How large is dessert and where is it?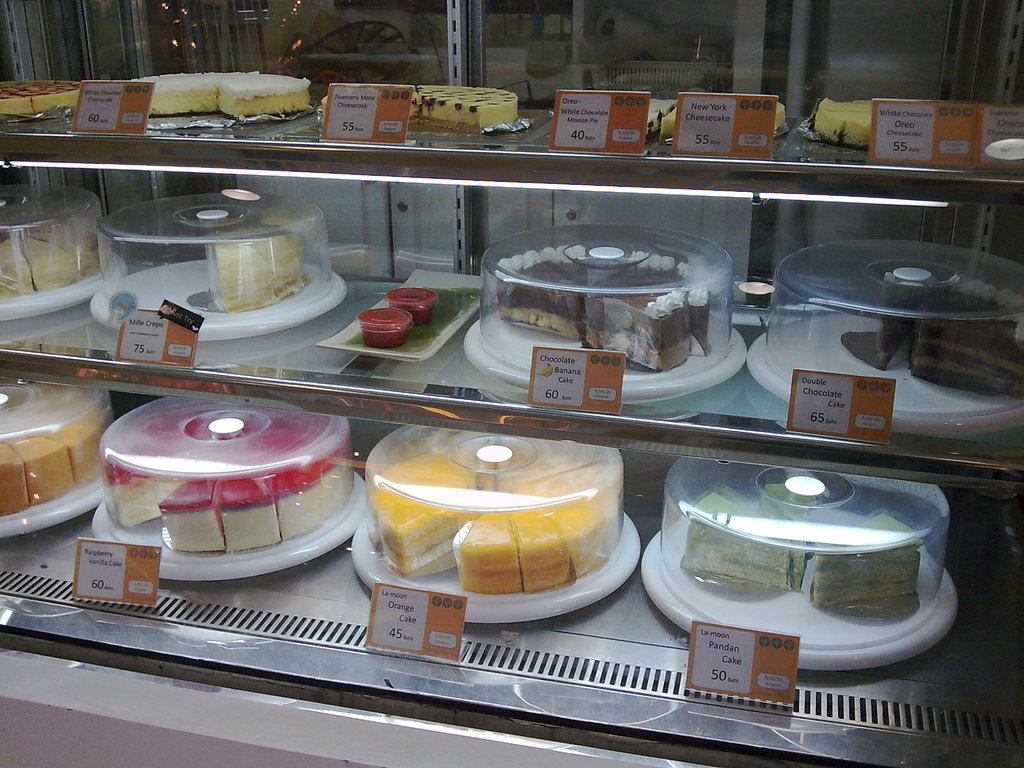
Bounding box: locate(644, 97, 779, 136).
